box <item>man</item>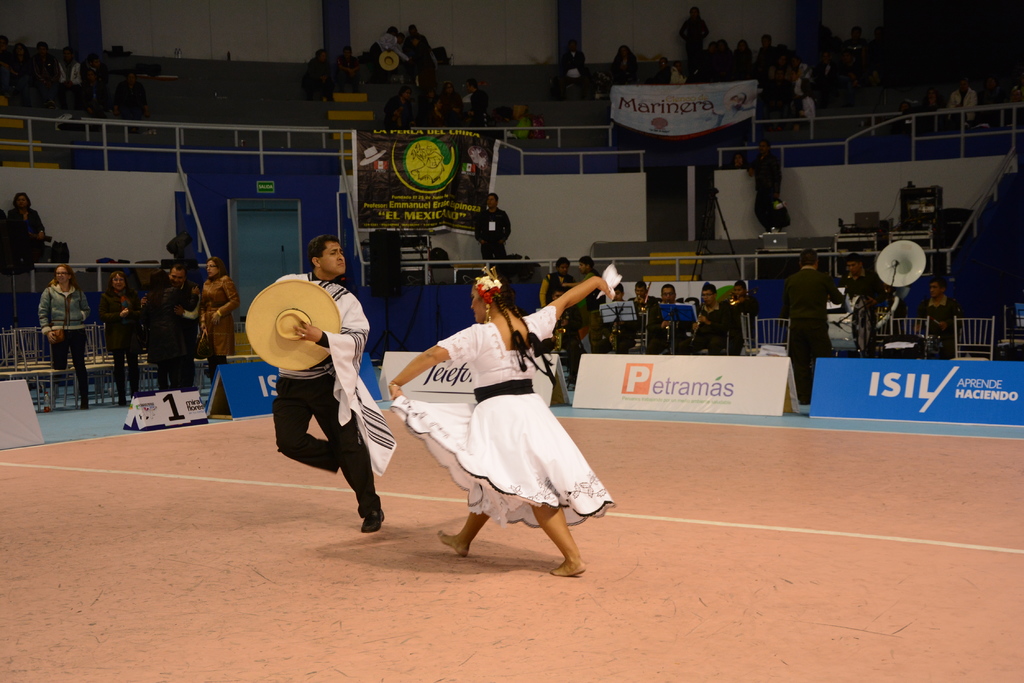
bbox=(476, 193, 510, 264)
